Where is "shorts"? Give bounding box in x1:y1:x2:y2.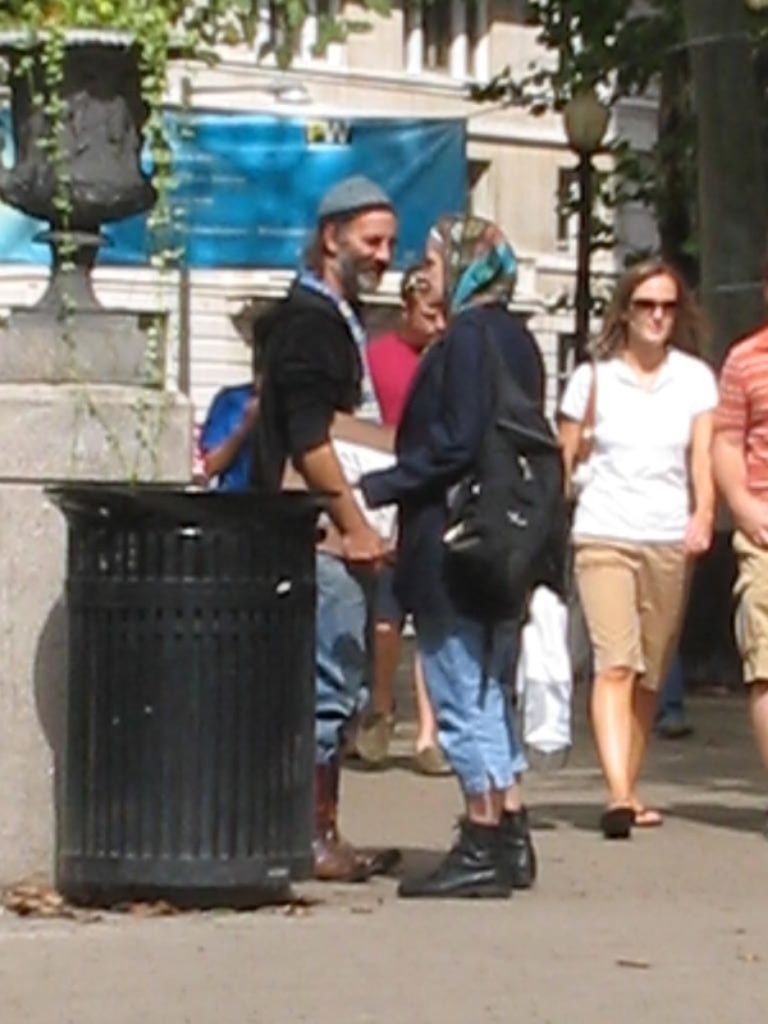
372:556:404:626.
